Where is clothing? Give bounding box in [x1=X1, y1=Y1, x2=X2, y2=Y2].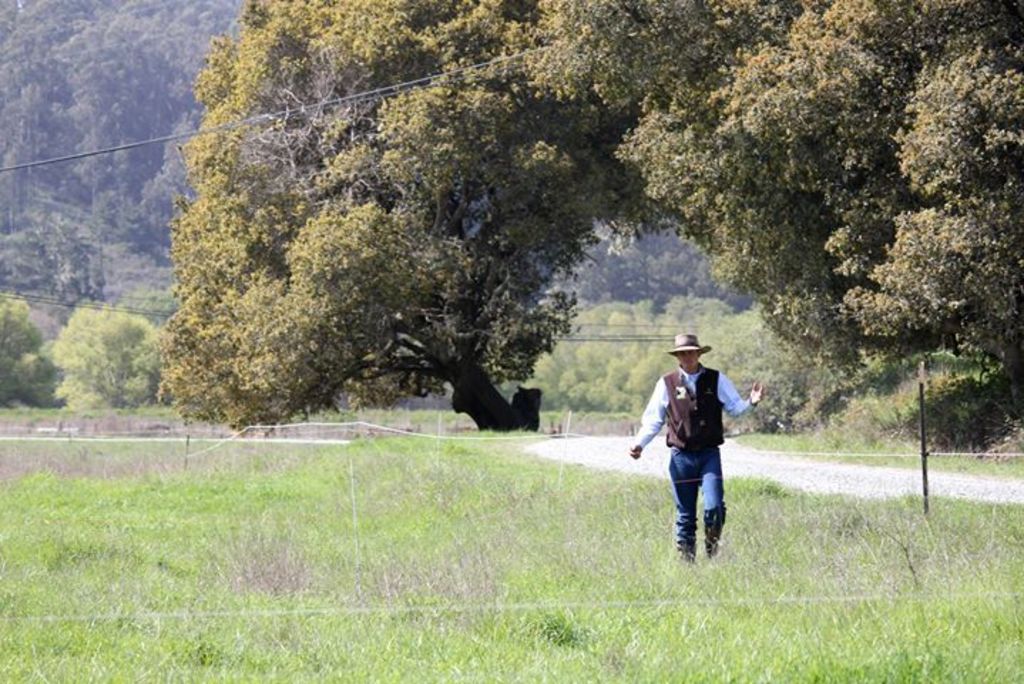
[x1=644, y1=336, x2=745, y2=551].
